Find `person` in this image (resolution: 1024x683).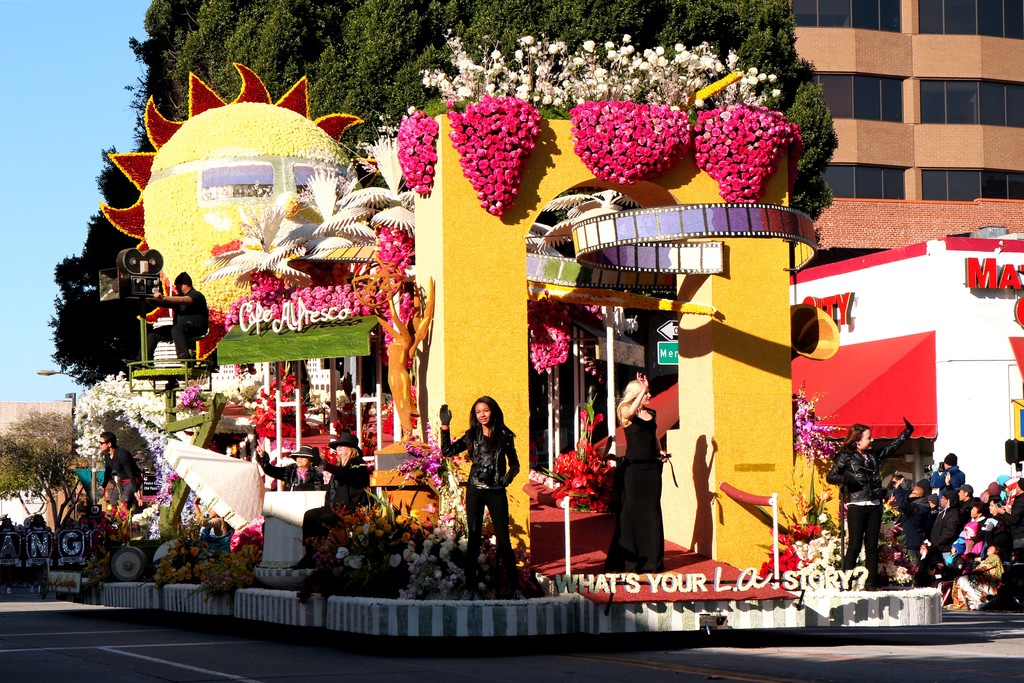
bbox(930, 454, 967, 505).
